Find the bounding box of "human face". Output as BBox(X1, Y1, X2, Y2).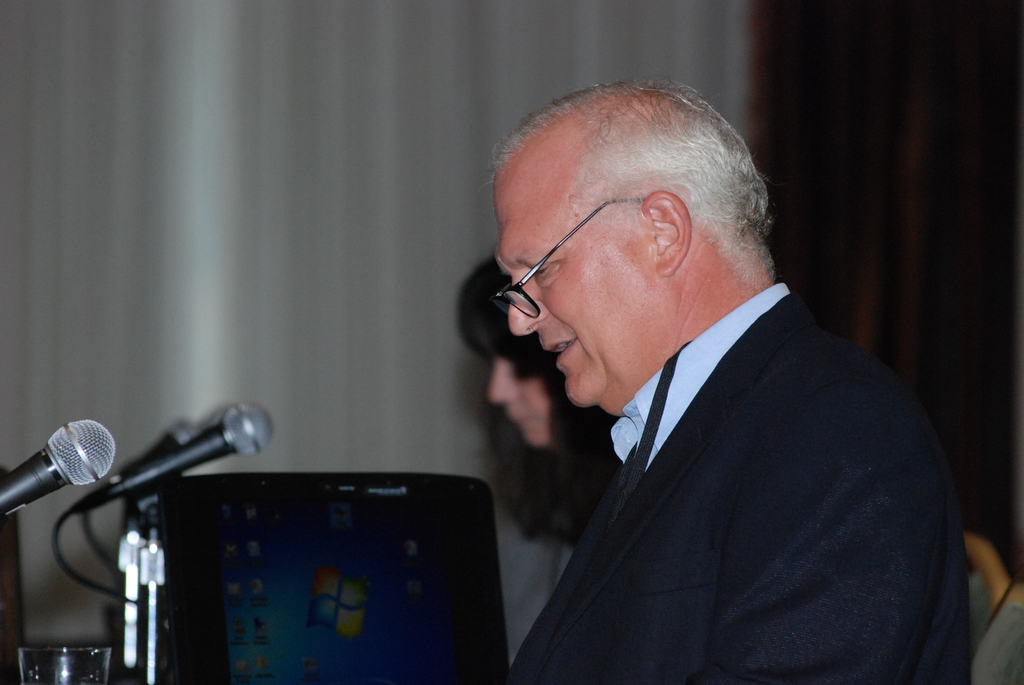
BBox(497, 173, 661, 409).
